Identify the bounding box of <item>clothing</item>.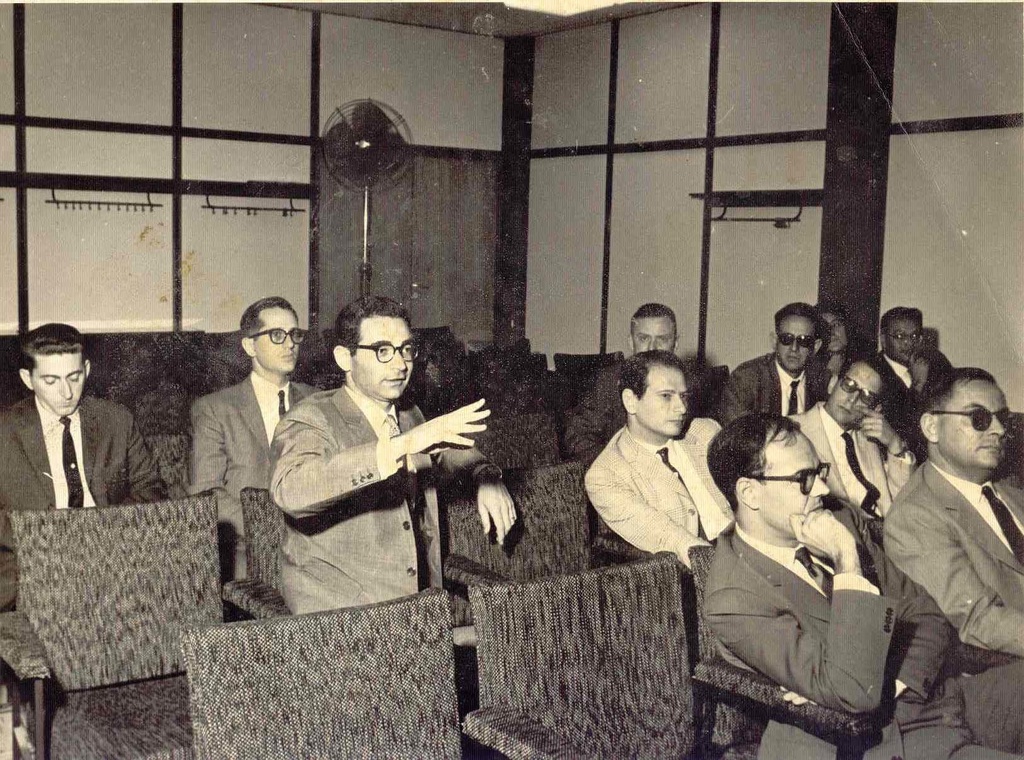
detection(705, 352, 839, 437).
